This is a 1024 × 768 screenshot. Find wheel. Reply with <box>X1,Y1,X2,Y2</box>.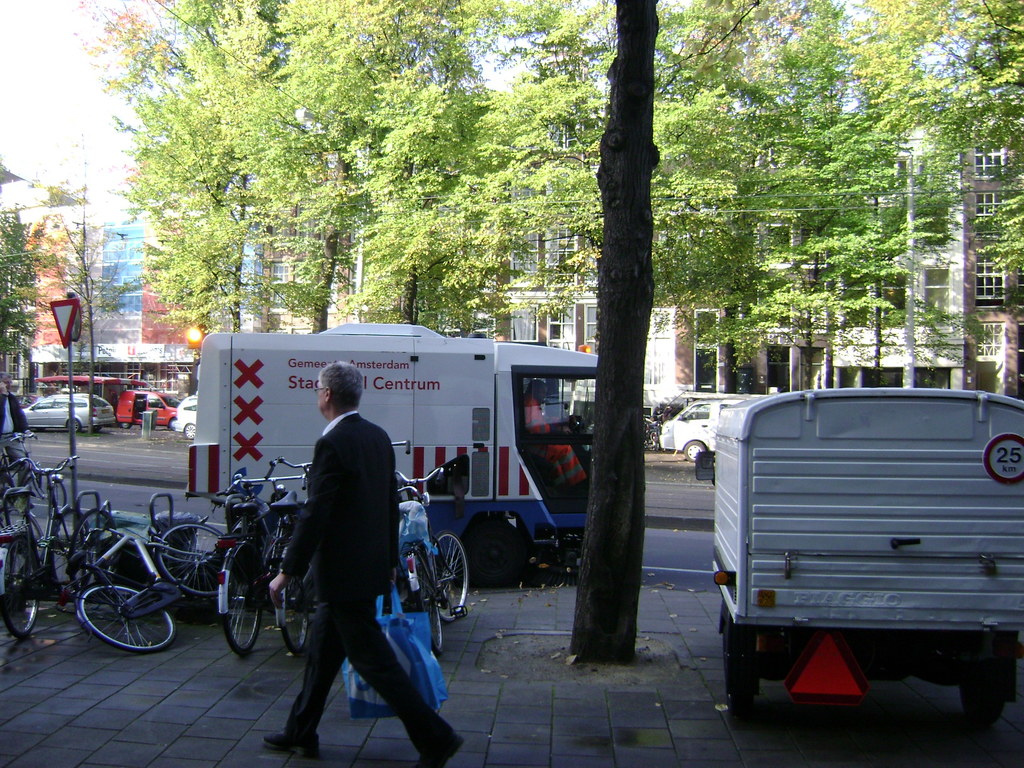
<box>432,529,467,625</box>.
